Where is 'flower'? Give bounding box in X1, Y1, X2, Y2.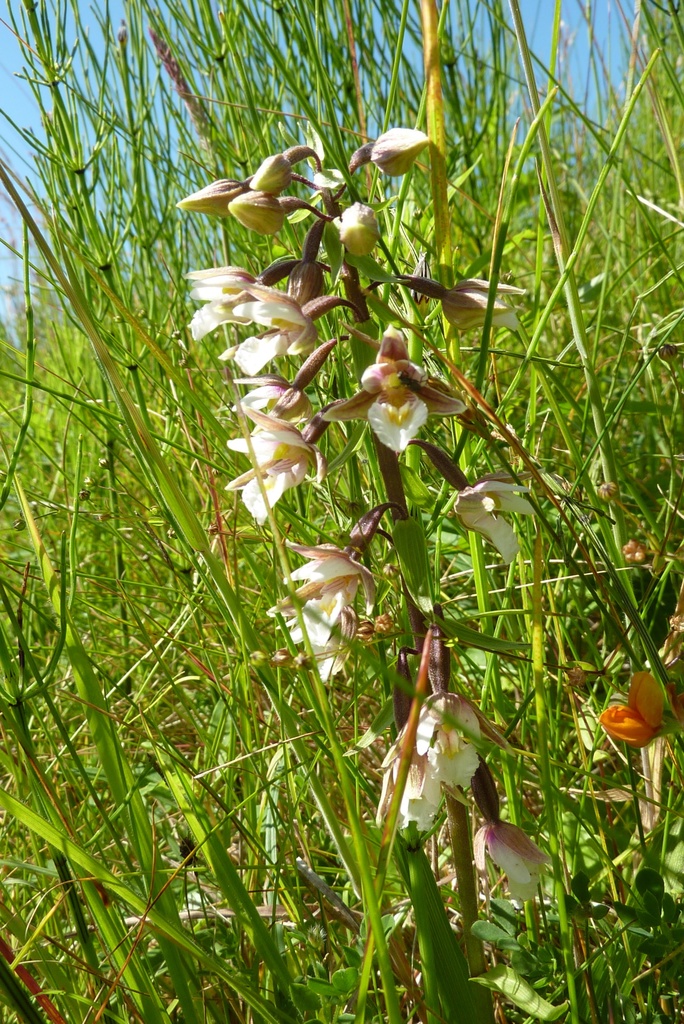
183, 265, 266, 349.
